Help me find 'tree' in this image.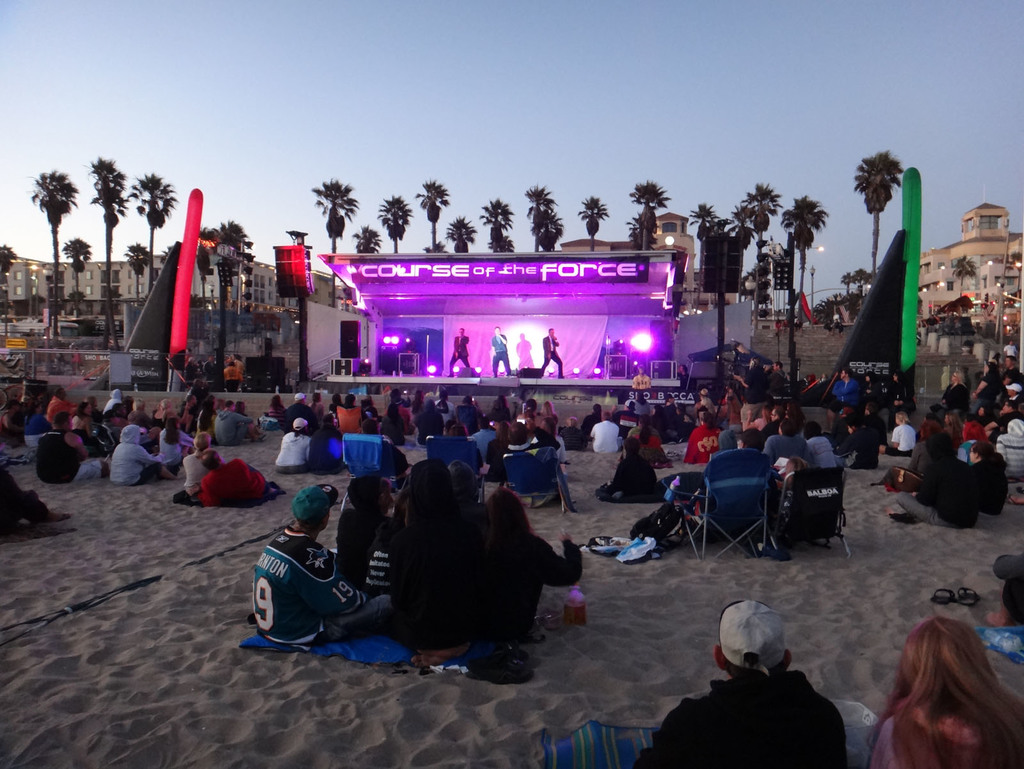
Found it: 445:213:477:253.
